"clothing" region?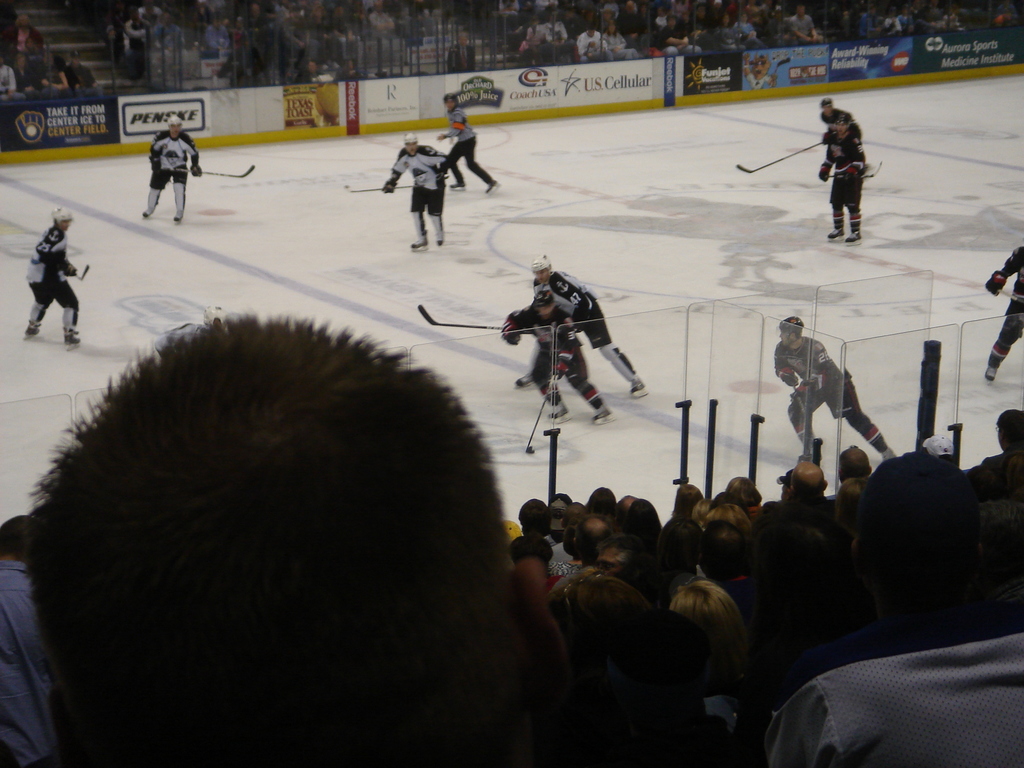
(813, 120, 869, 241)
